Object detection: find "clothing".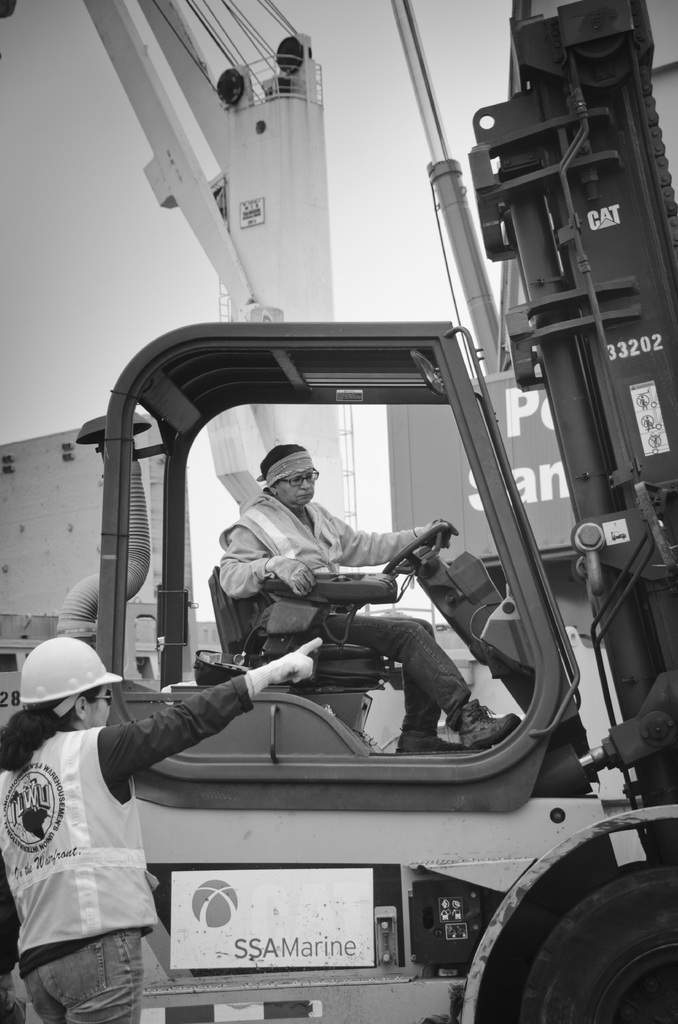
0/671/256/1023.
